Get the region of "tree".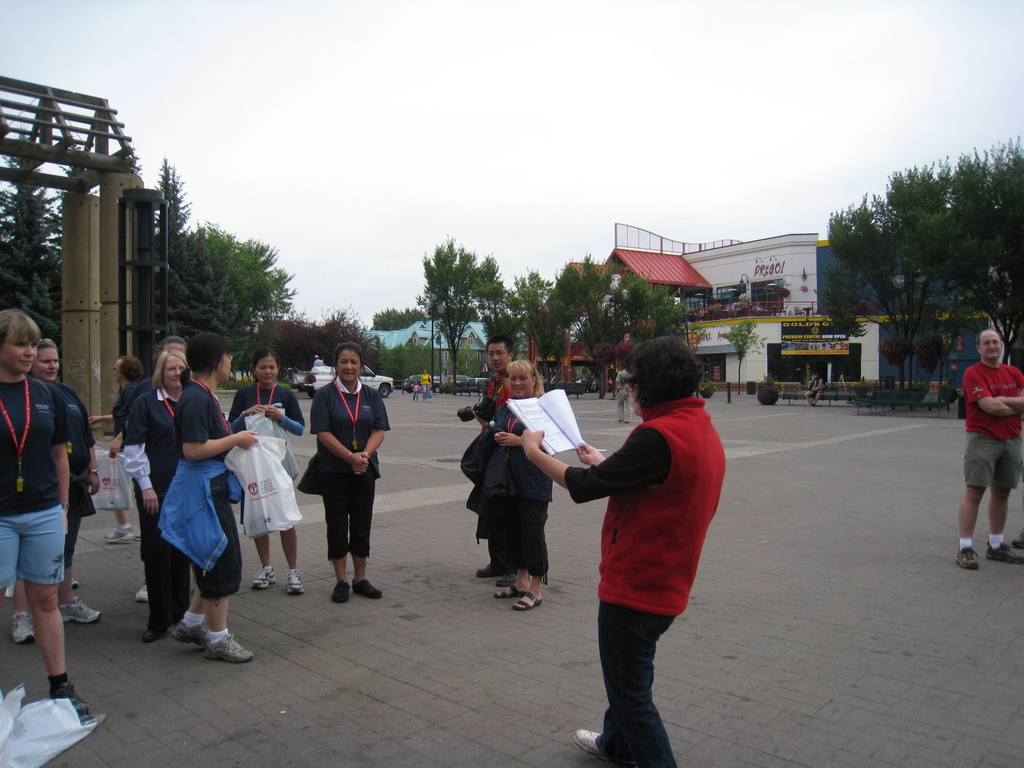
[945,275,1023,378].
